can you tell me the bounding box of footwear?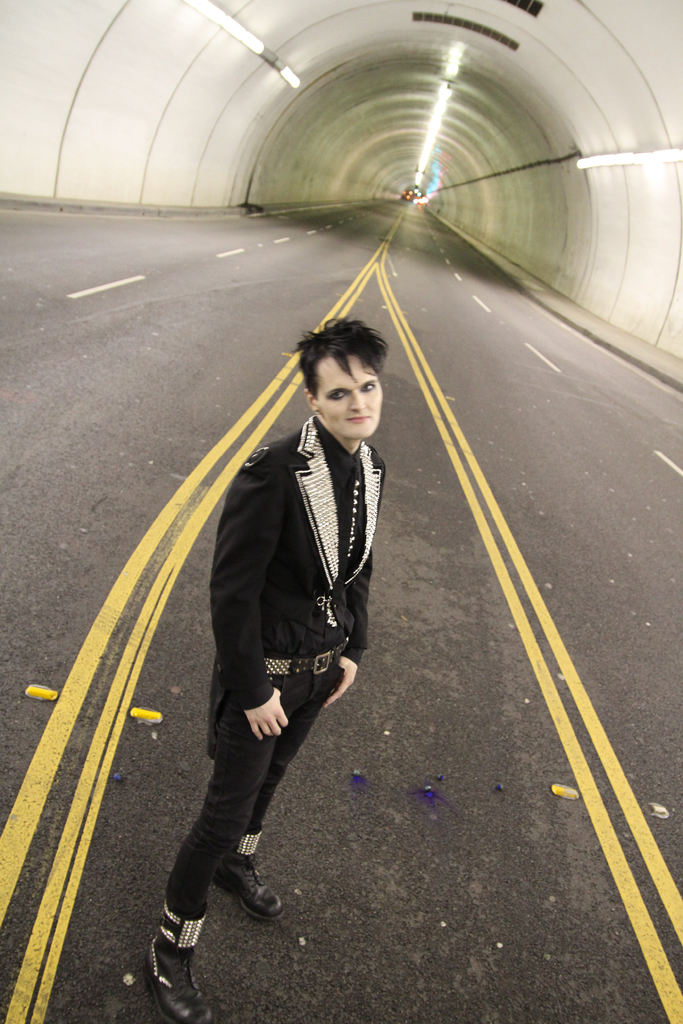
pyautogui.locateOnScreen(218, 838, 284, 922).
